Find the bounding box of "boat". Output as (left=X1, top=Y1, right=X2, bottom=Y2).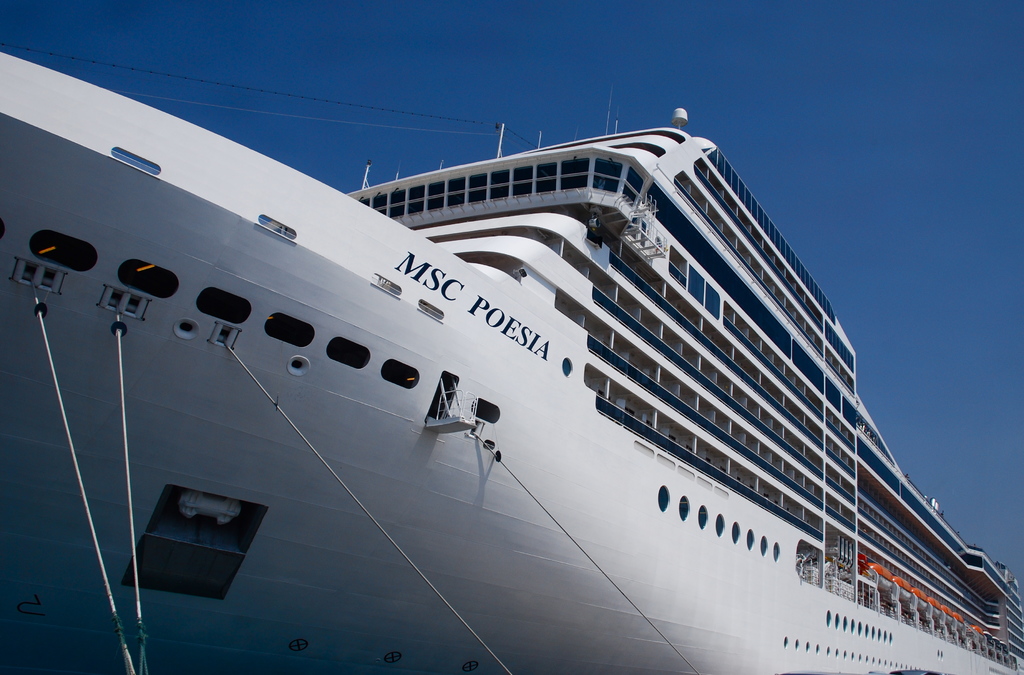
(left=12, top=42, right=1023, bottom=651).
